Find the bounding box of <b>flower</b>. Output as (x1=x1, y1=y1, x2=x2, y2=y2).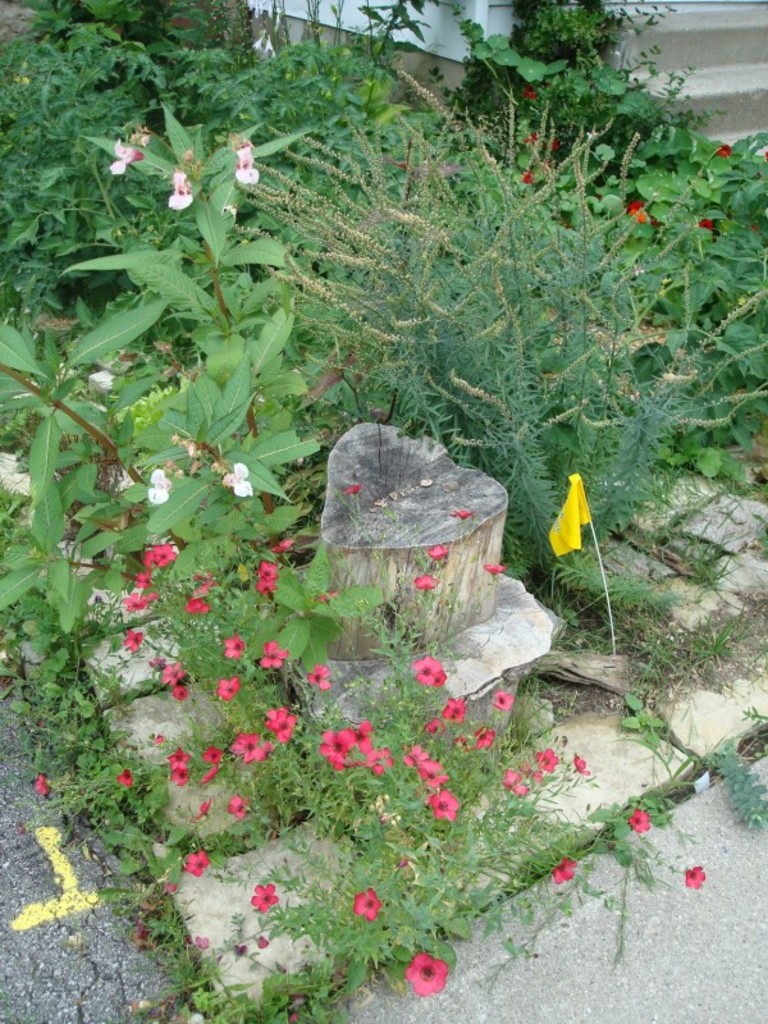
(x1=353, y1=888, x2=380, y2=924).
